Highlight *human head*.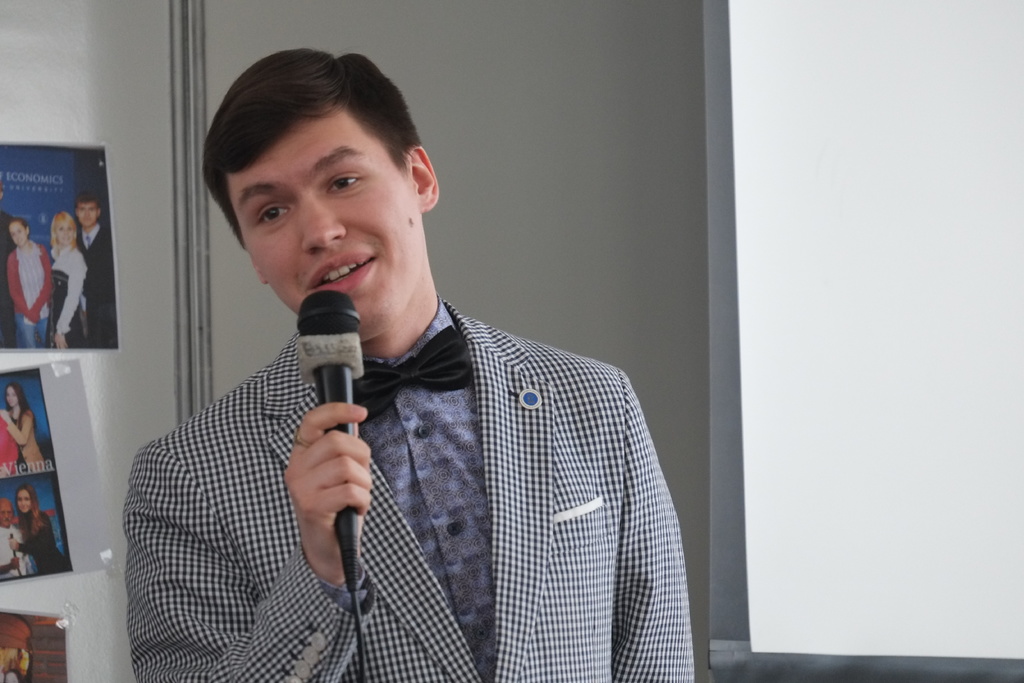
Highlighted region: <box>79,193,102,226</box>.
